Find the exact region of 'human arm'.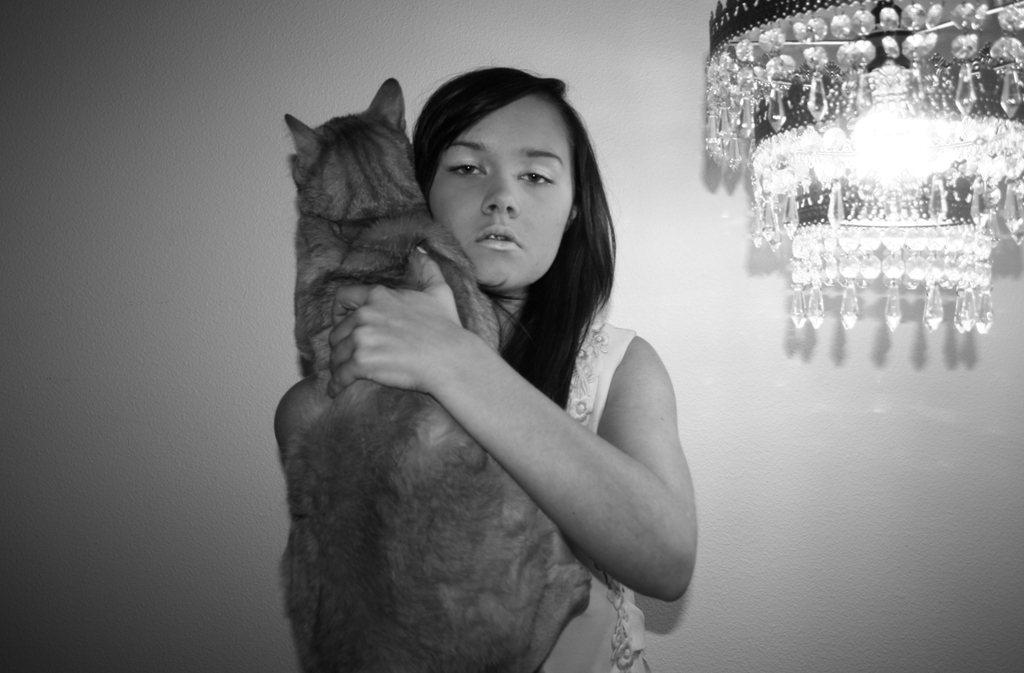
Exact region: 315/261/685/608.
